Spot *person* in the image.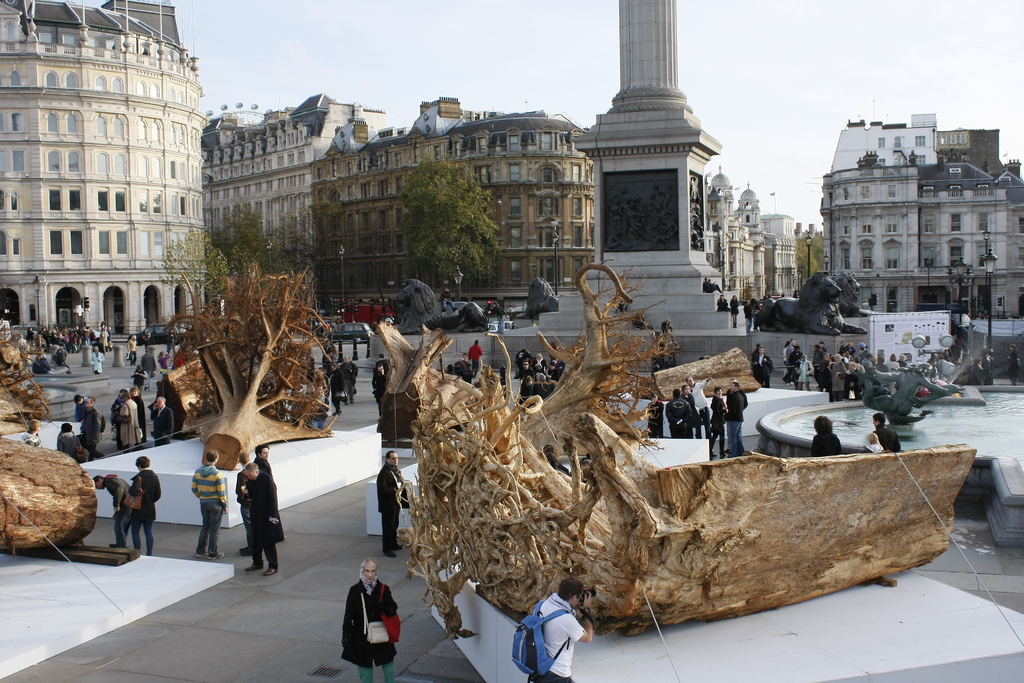
*person* found at pyautogui.locateOnScreen(328, 365, 344, 412).
